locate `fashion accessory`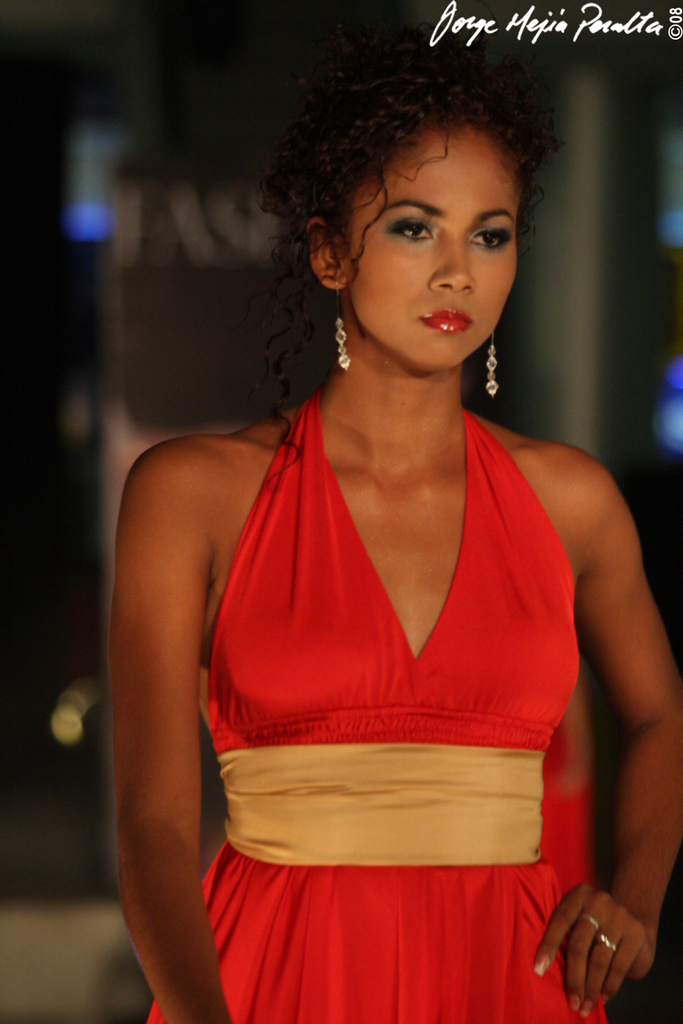
<box>483,335,497,397</box>
